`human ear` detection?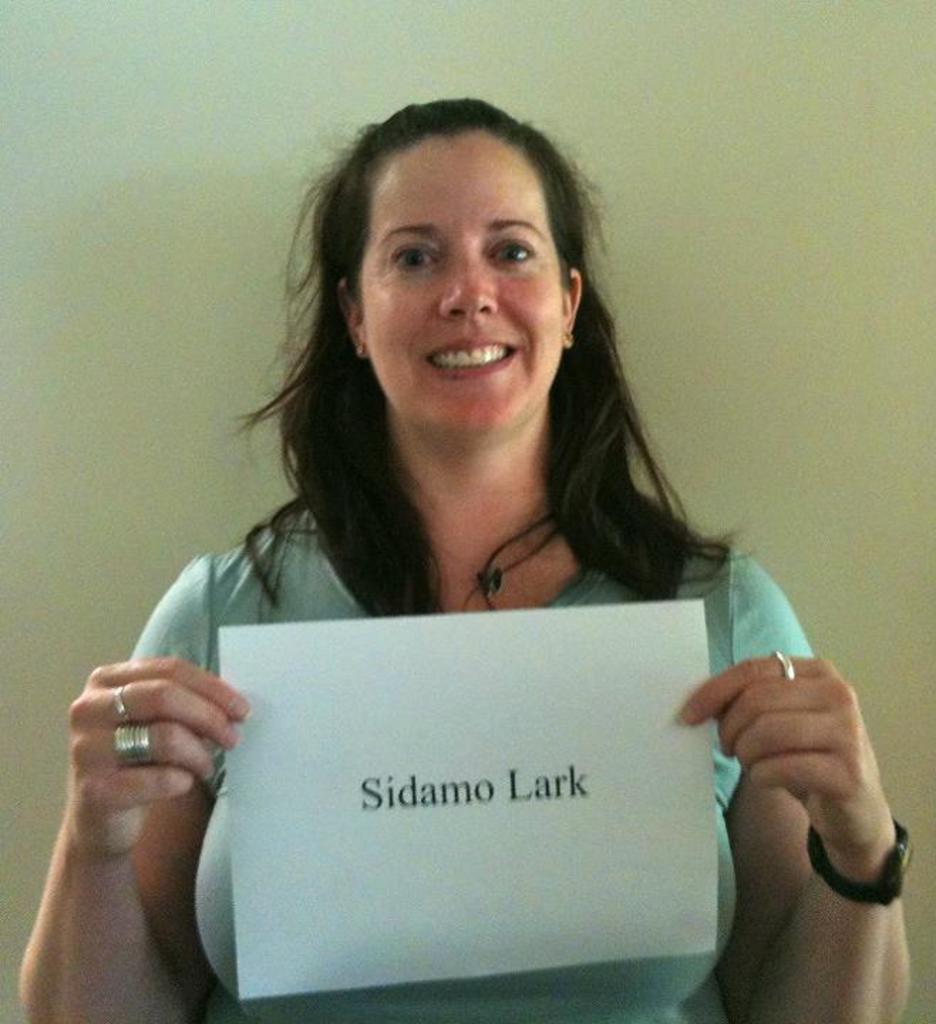
locate(334, 276, 361, 353)
